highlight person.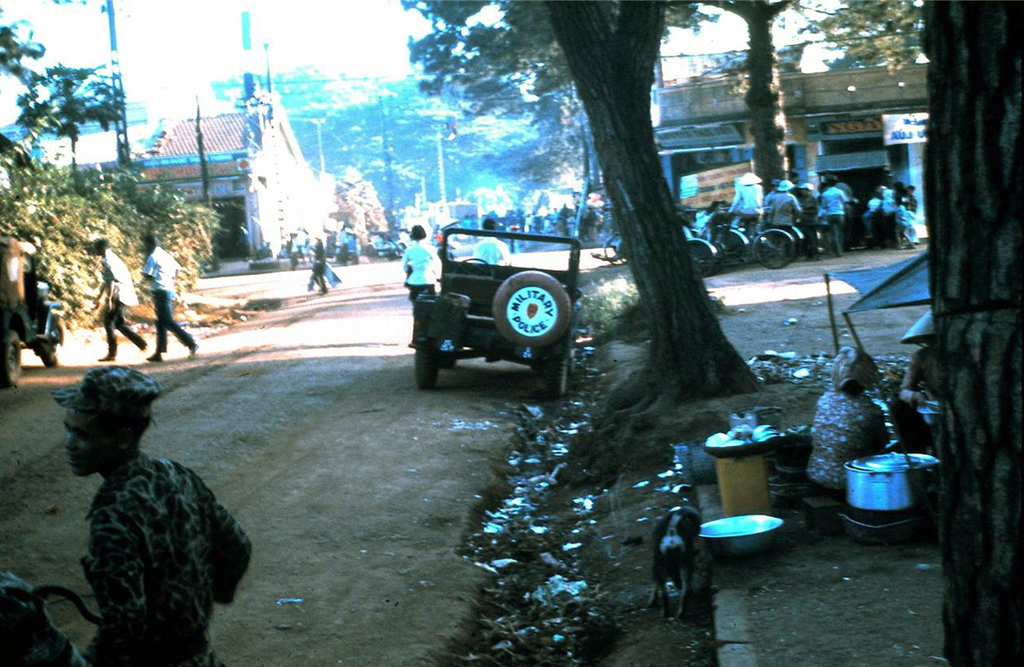
Highlighted region: {"left": 887, "top": 314, "right": 942, "bottom": 461}.
